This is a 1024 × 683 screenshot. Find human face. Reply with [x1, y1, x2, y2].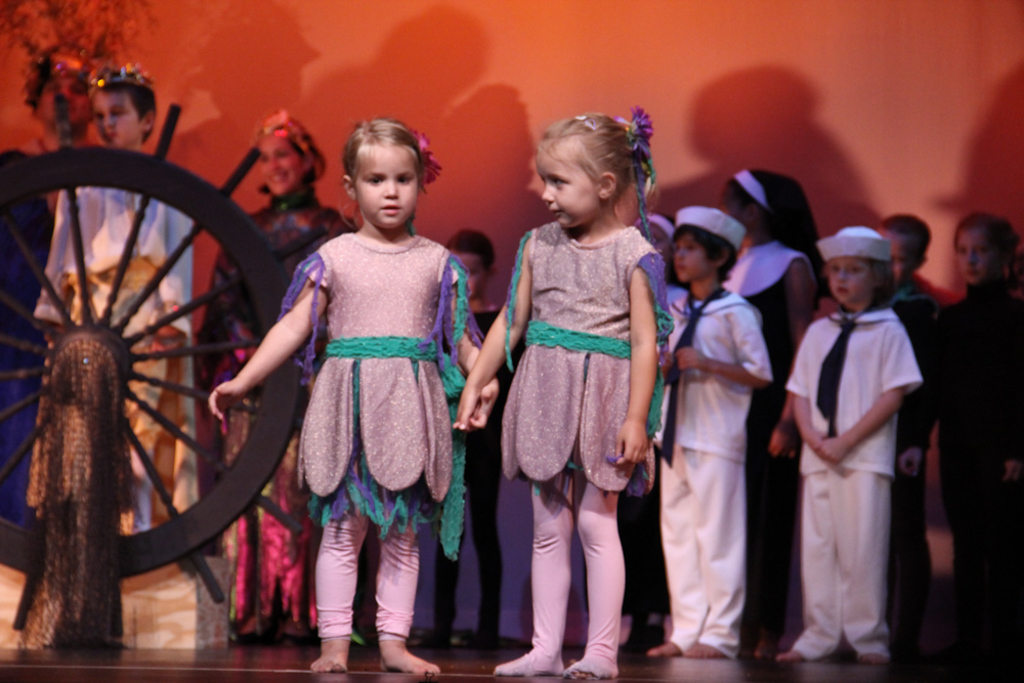
[357, 148, 417, 229].
